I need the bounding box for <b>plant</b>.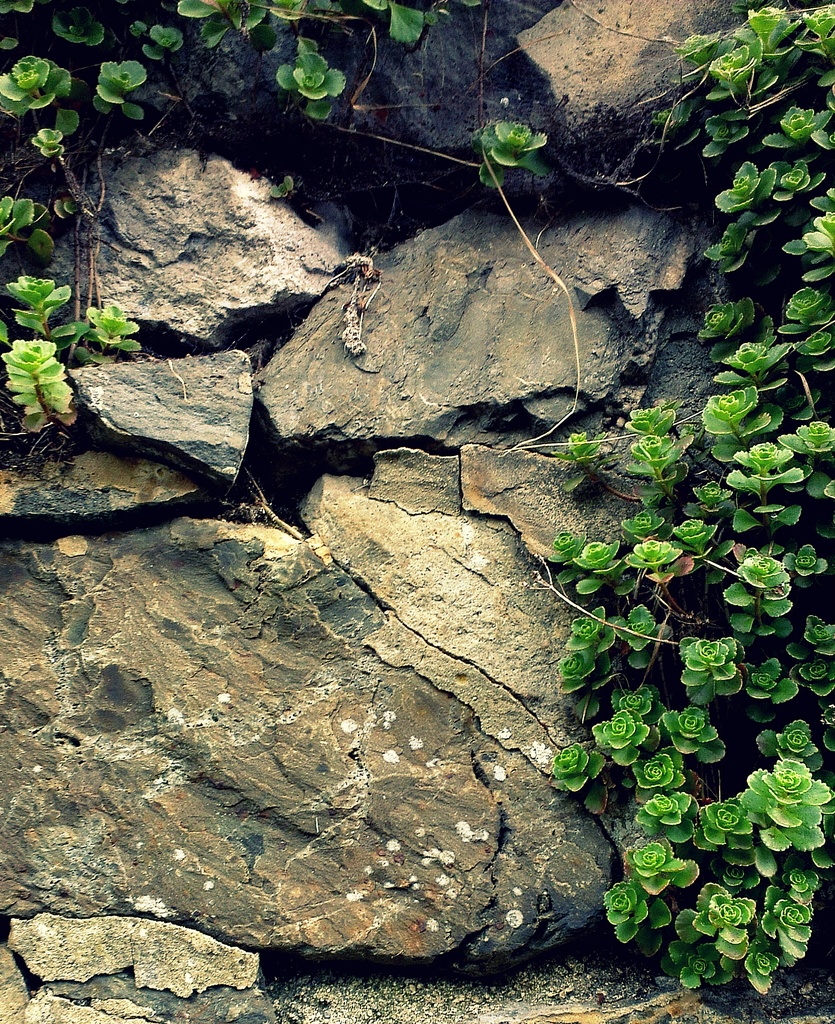
Here it is: box(354, 0, 433, 44).
